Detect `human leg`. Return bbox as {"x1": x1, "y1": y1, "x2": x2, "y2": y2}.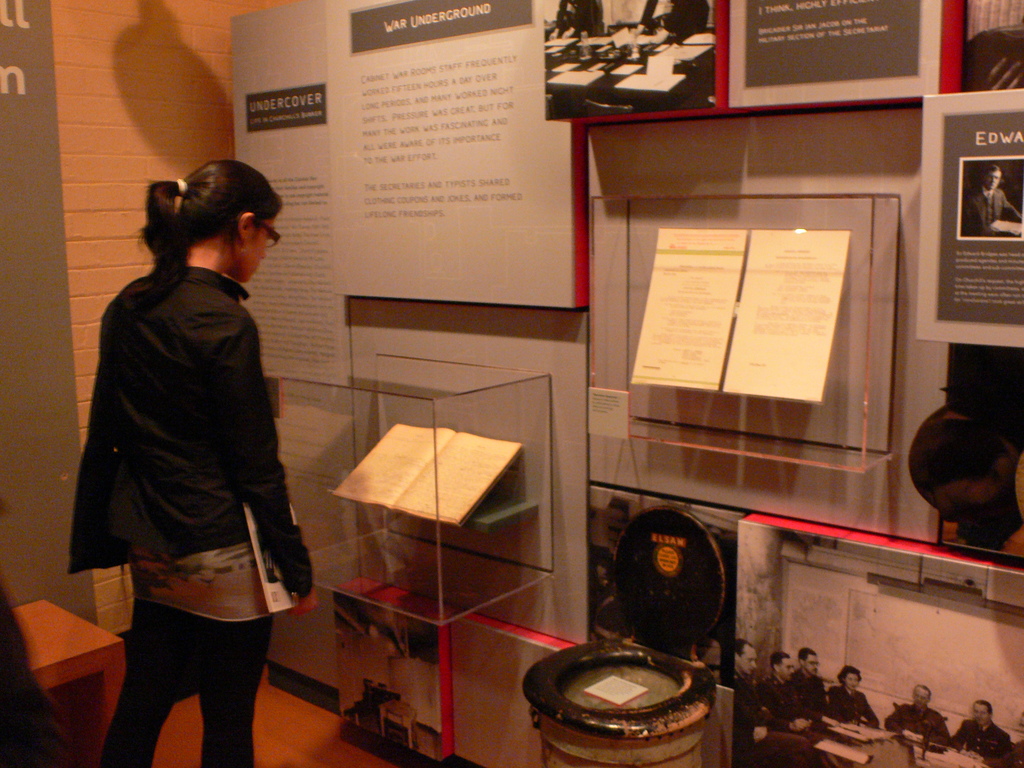
{"x1": 88, "y1": 601, "x2": 188, "y2": 764}.
